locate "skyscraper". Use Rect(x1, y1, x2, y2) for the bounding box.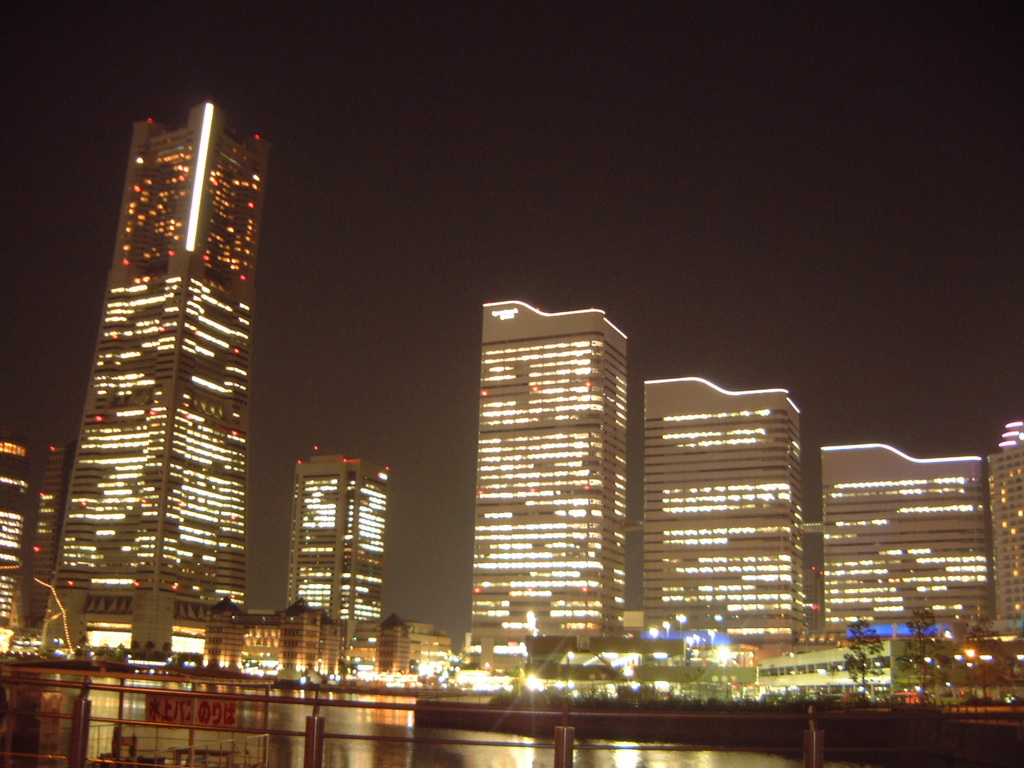
Rect(38, 88, 264, 684).
